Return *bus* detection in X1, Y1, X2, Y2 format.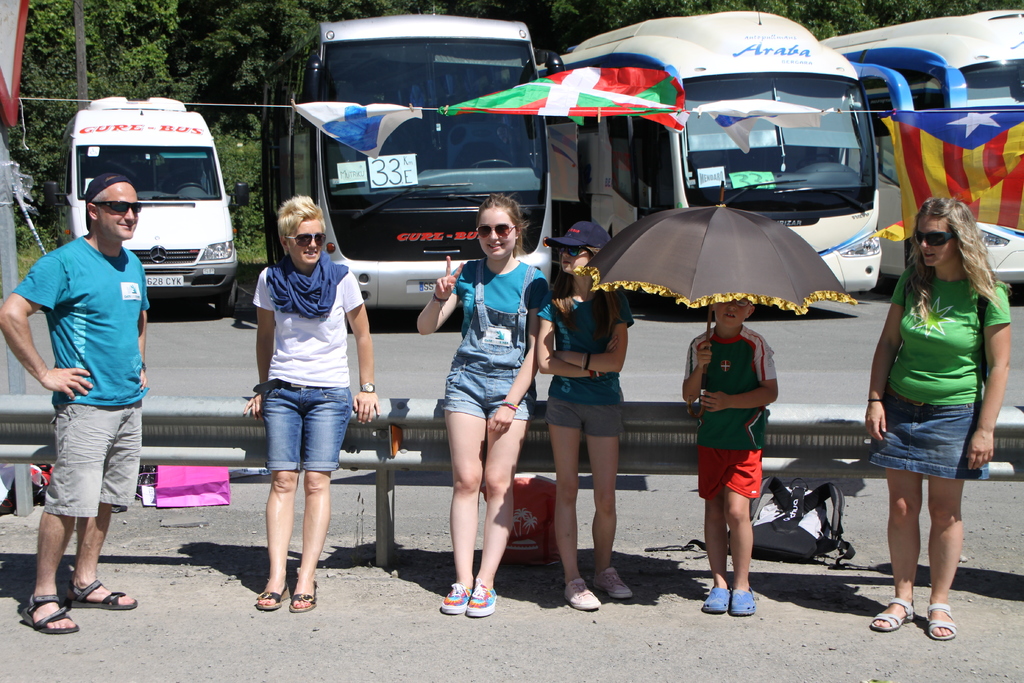
532, 1, 915, 290.
